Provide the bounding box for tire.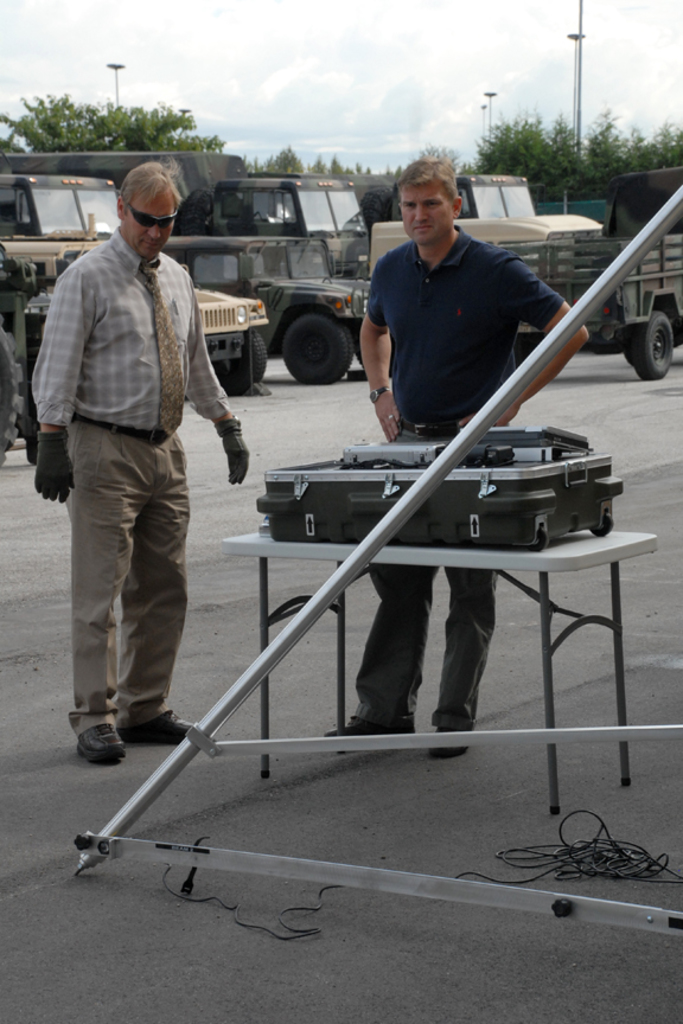
Rect(0, 325, 27, 499).
